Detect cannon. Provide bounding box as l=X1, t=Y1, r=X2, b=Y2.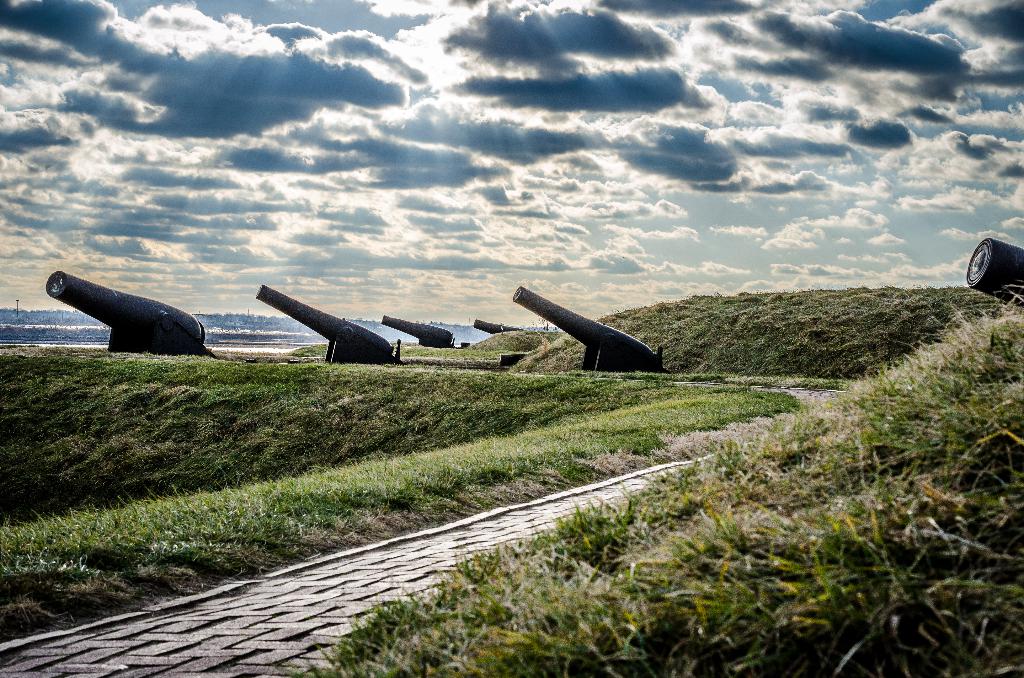
l=511, t=284, r=668, b=371.
